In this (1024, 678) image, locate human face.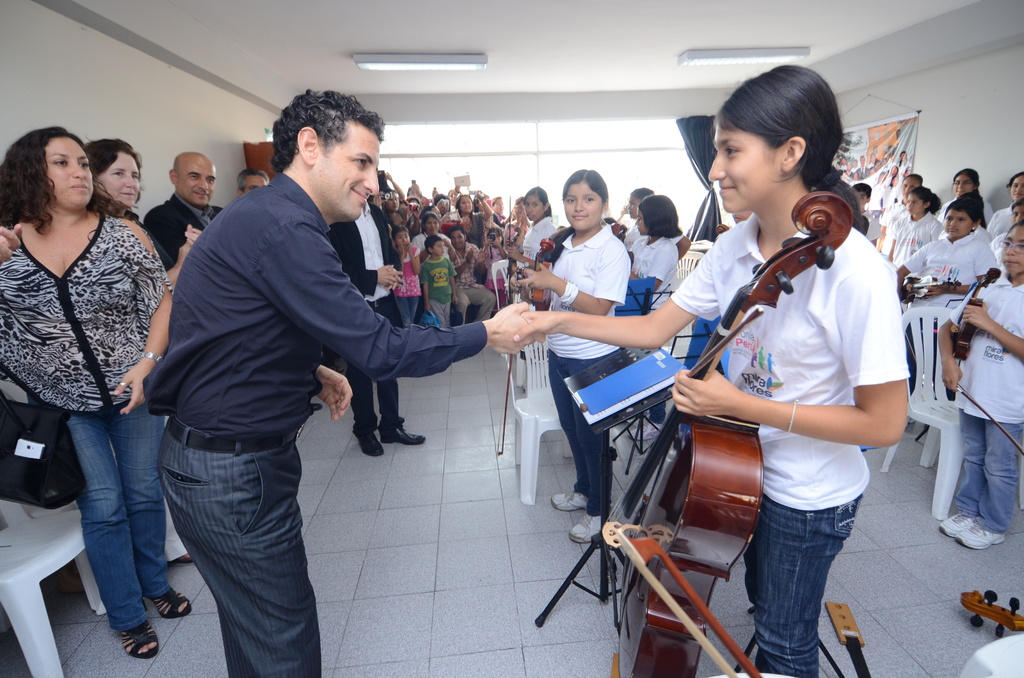
Bounding box: pyautogui.locateOnScreen(180, 156, 212, 209).
